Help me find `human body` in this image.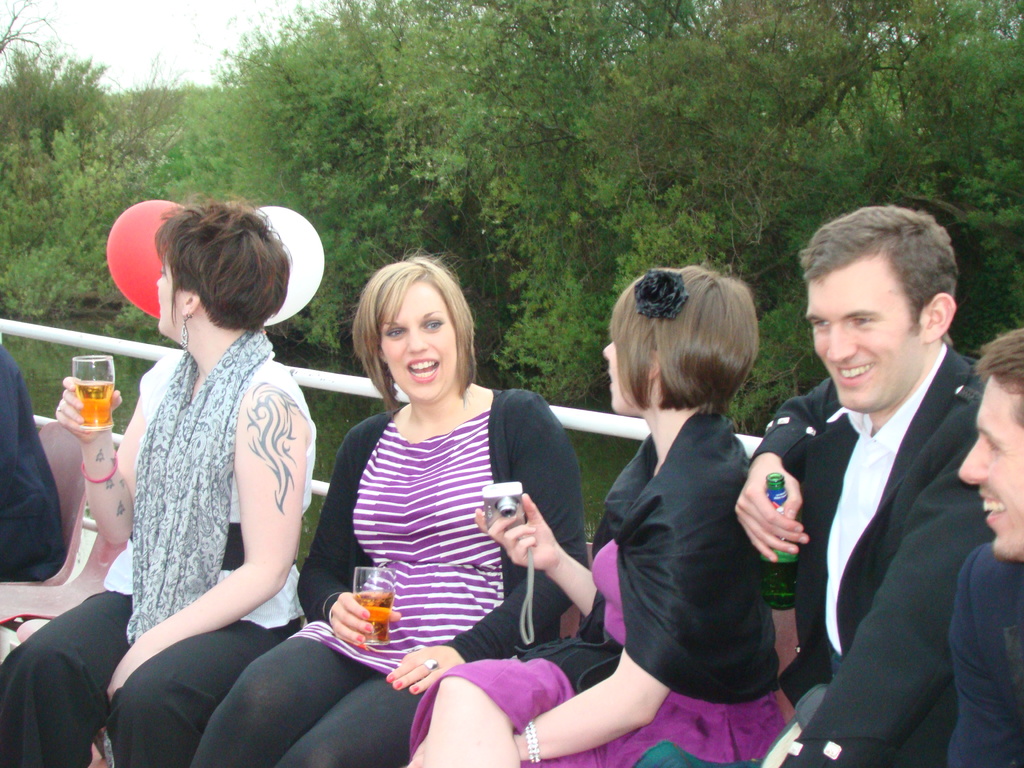
Found it: bbox=(188, 246, 582, 766).
